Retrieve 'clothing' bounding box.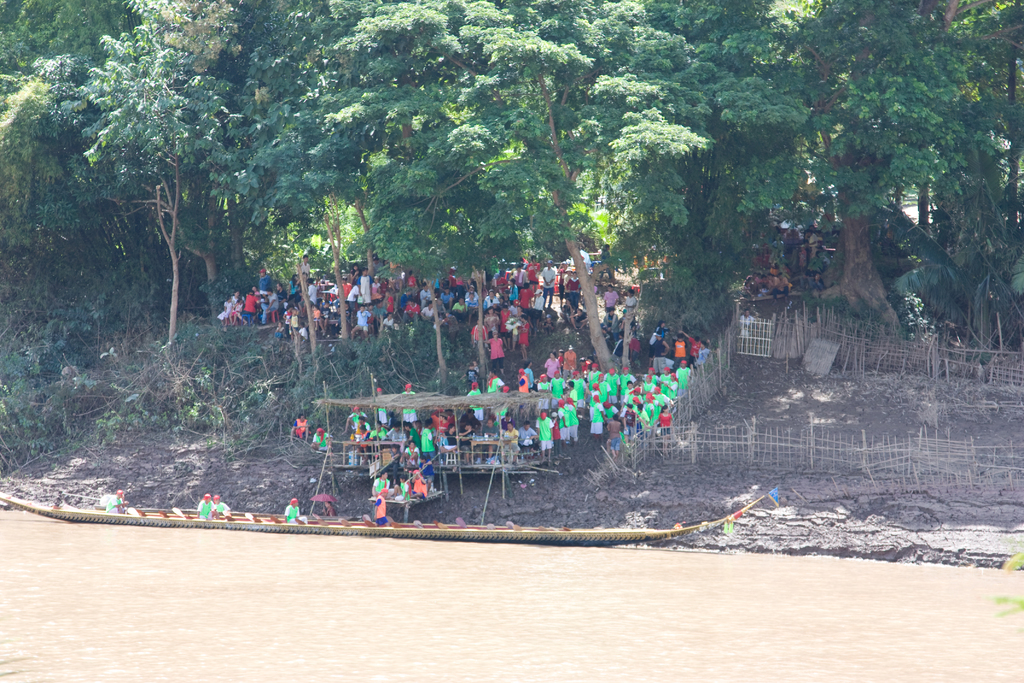
Bounding box: <box>433,413,449,426</box>.
